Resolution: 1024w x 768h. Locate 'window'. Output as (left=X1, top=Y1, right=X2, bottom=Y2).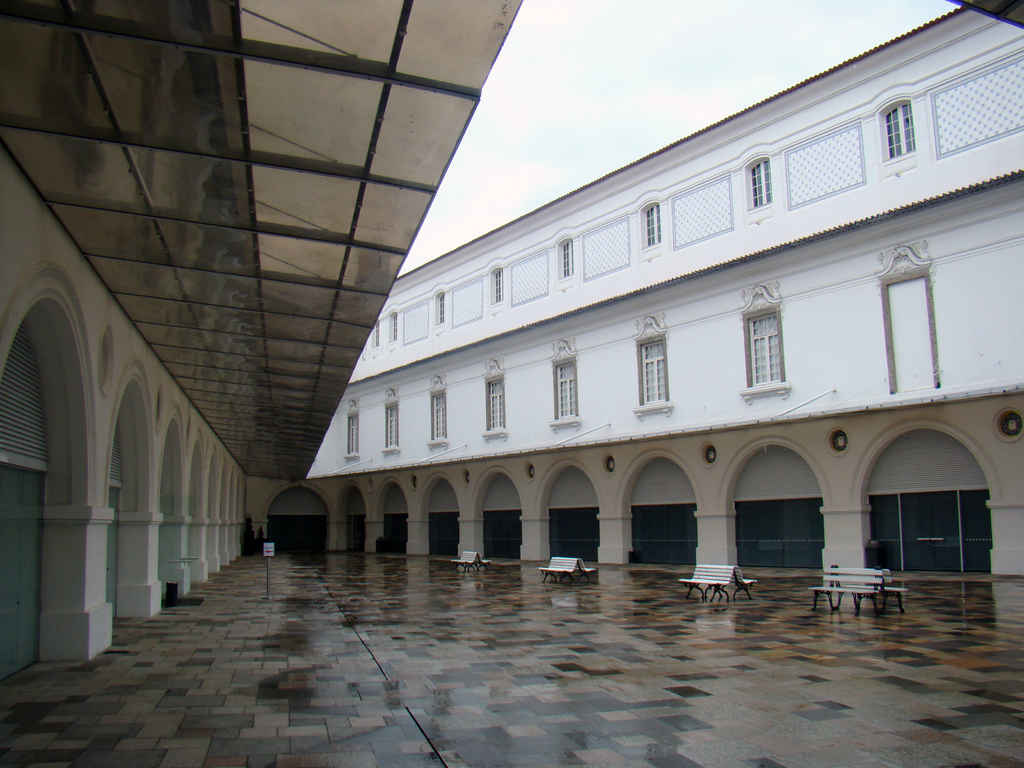
(left=387, top=403, right=399, bottom=450).
